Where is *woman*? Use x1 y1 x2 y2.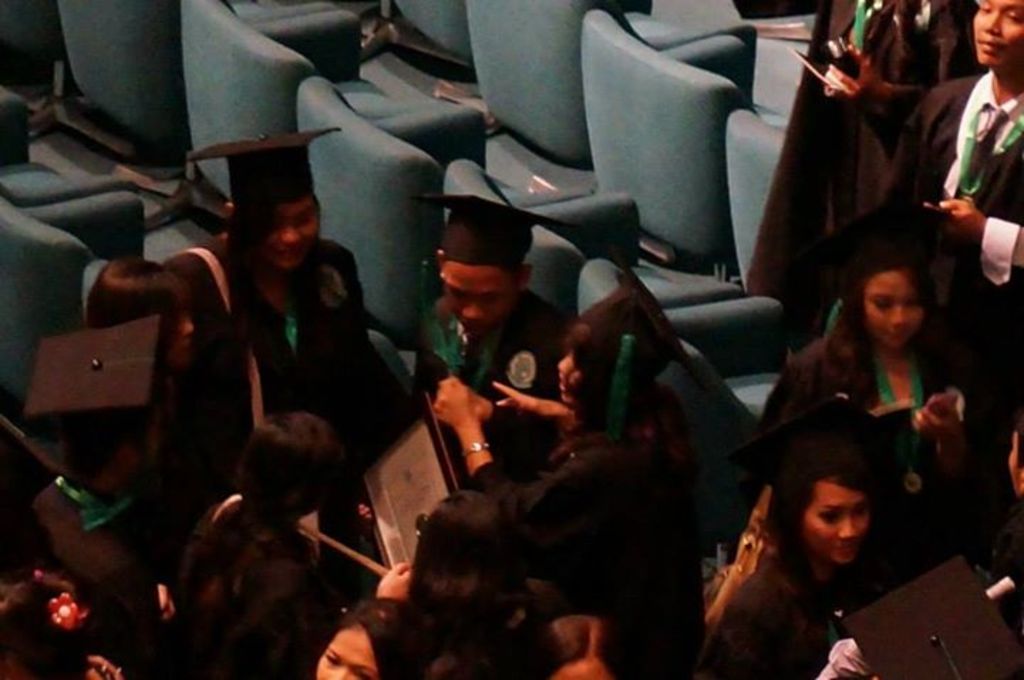
168 127 367 478.
